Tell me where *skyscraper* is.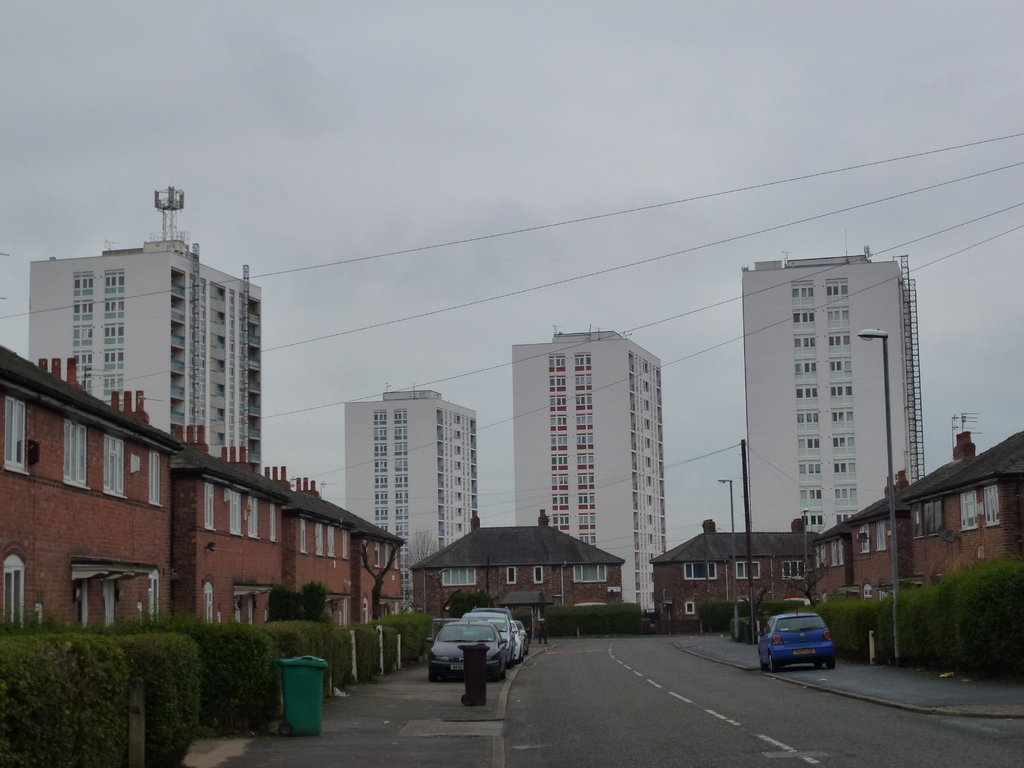
*skyscraper* is at 510,329,670,612.
